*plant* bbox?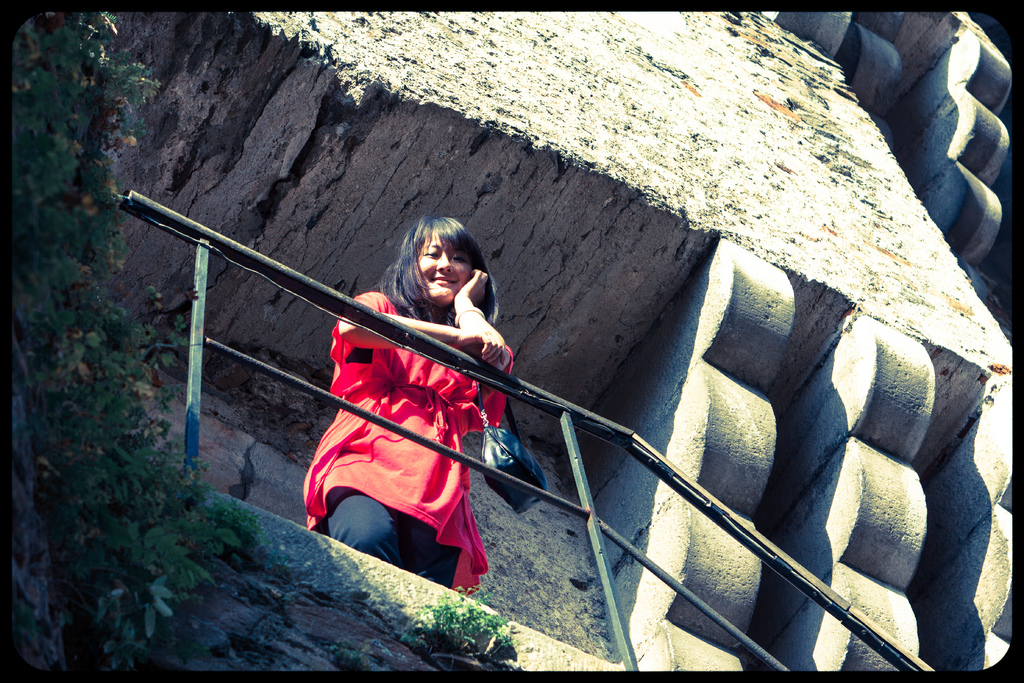
locate(10, 5, 260, 672)
